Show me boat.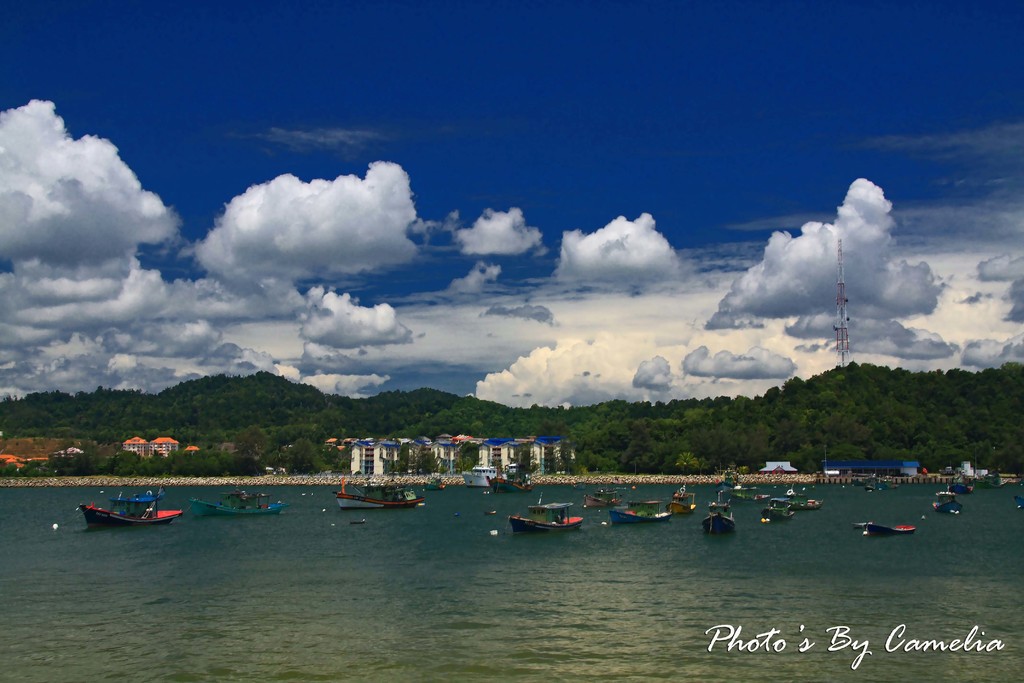
boat is here: detection(612, 499, 672, 525).
